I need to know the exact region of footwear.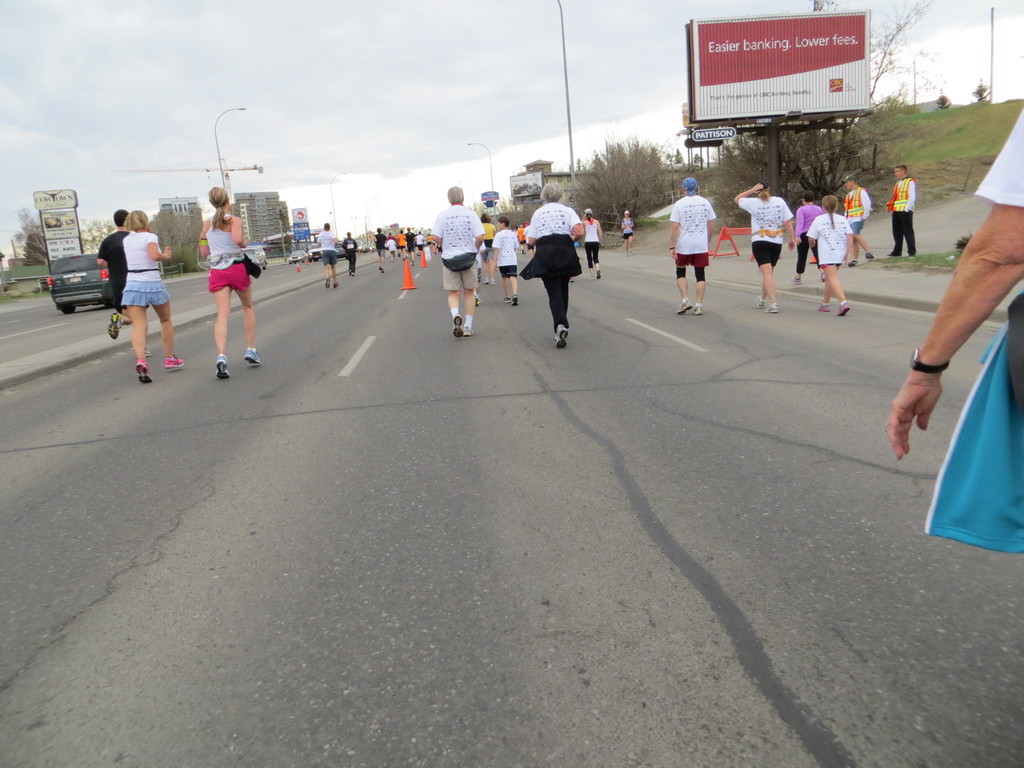
Region: left=380, top=267, right=382, bottom=273.
